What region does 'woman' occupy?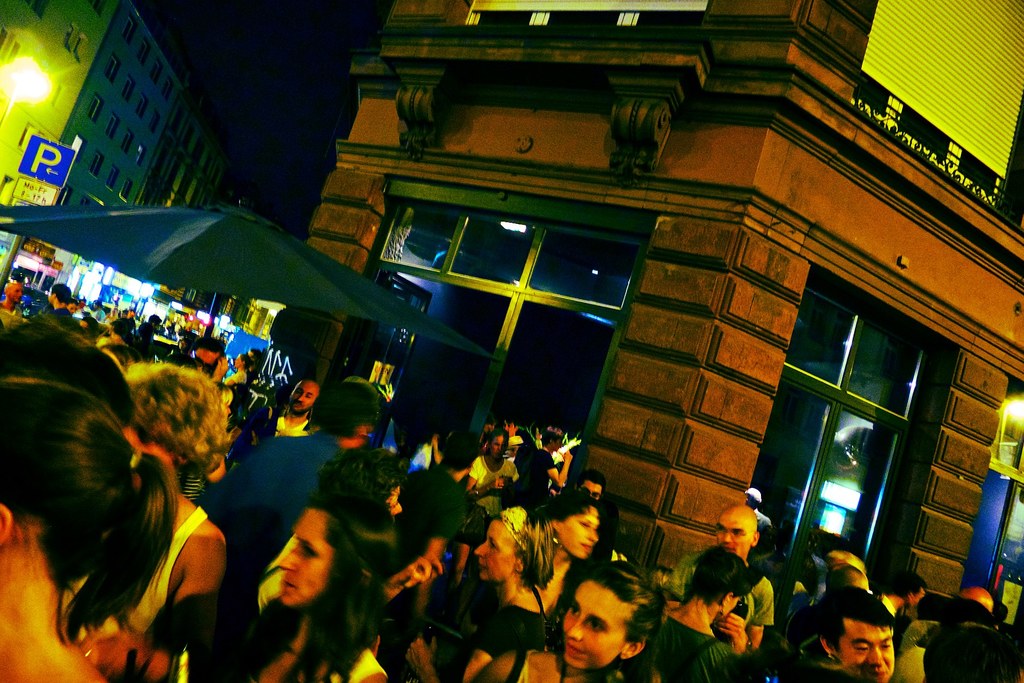
box=[630, 544, 751, 682].
